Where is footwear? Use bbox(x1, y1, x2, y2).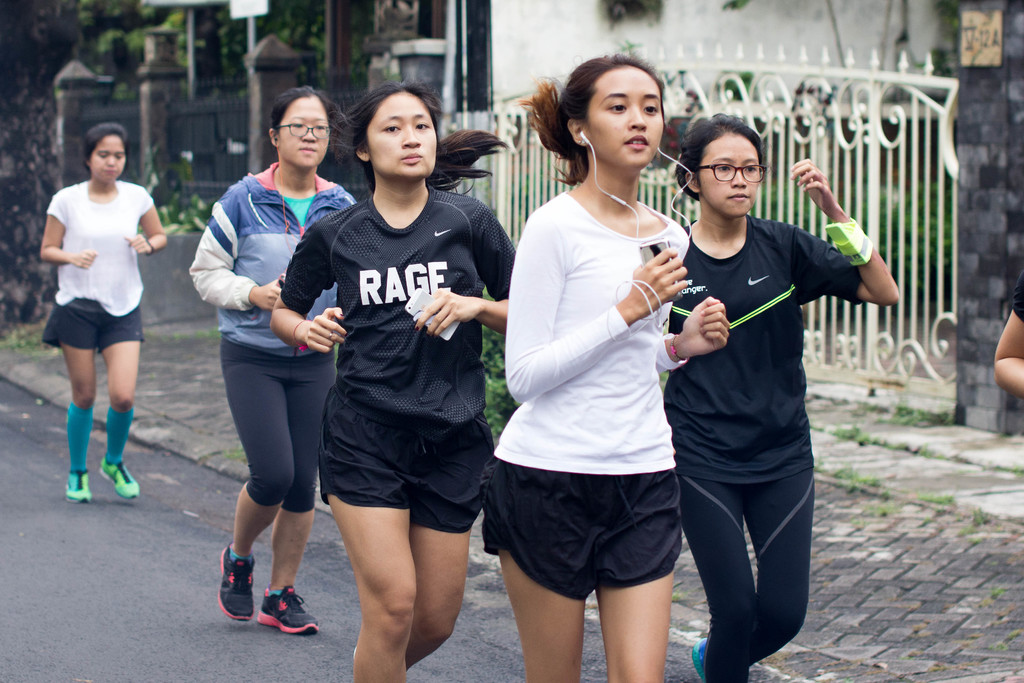
bbox(214, 541, 260, 620).
